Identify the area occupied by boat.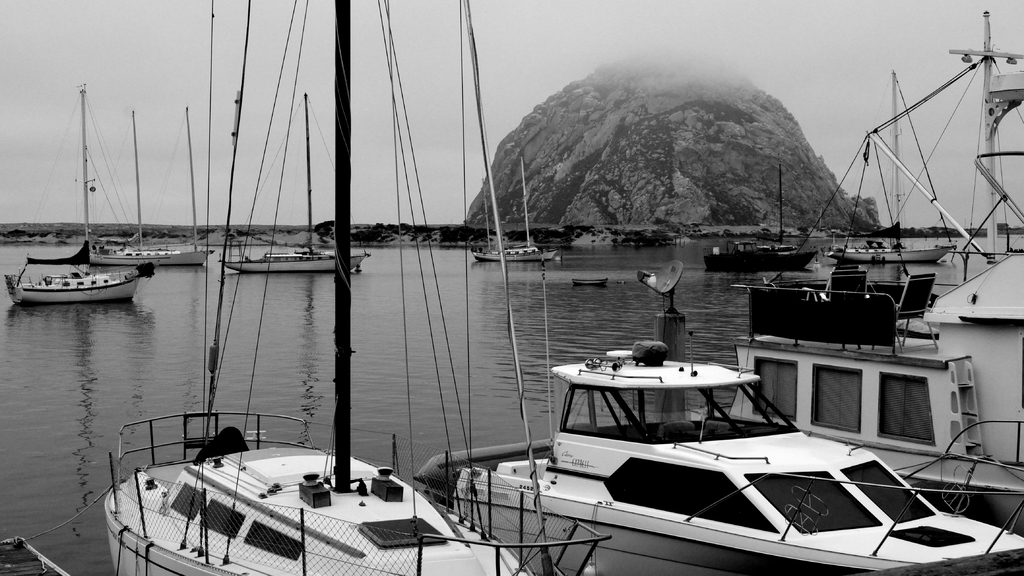
Area: [x1=6, y1=81, x2=150, y2=298].
